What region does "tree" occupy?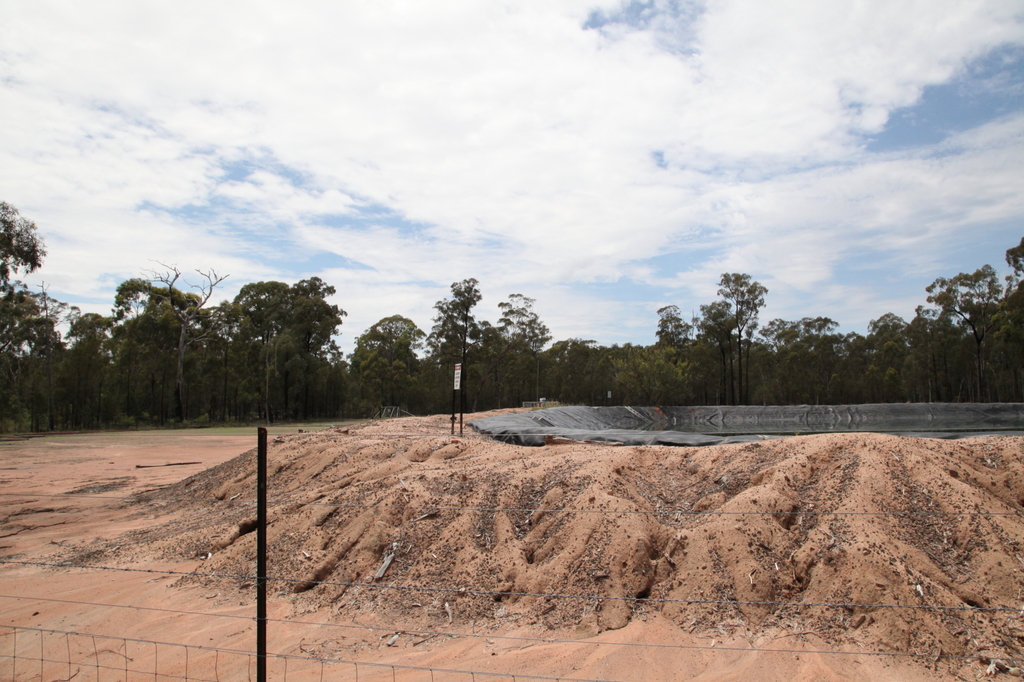
[left=114, top=271, right=207, bottom=406].
